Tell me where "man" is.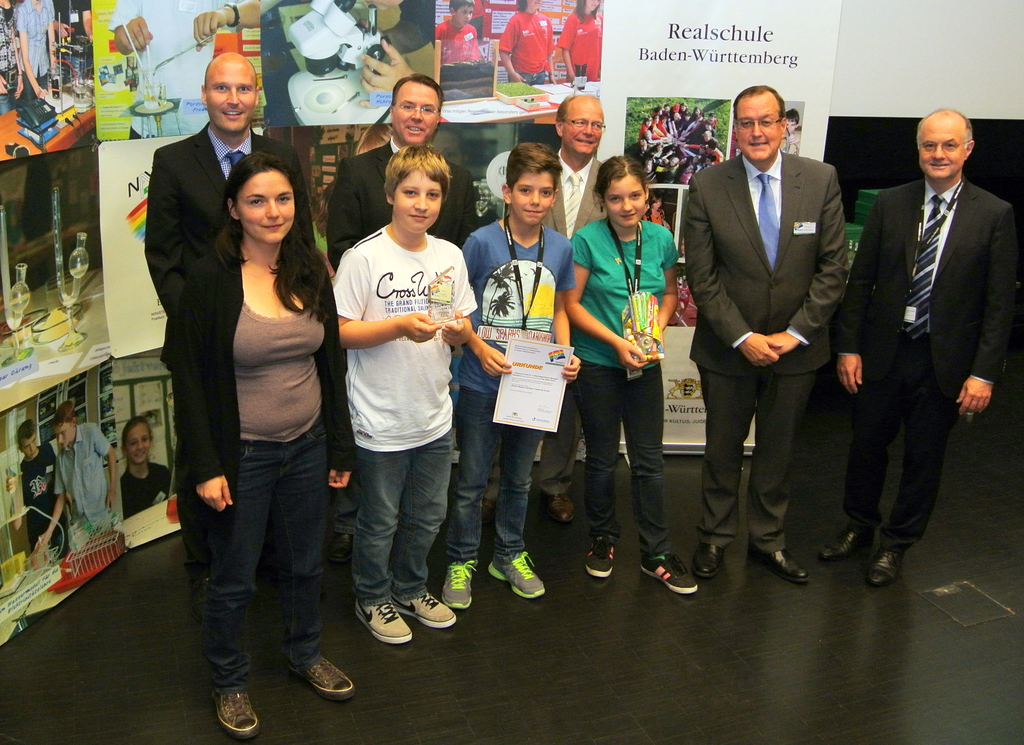
"man" is at <bbox>325, 68, 476, 564</bbox>.
